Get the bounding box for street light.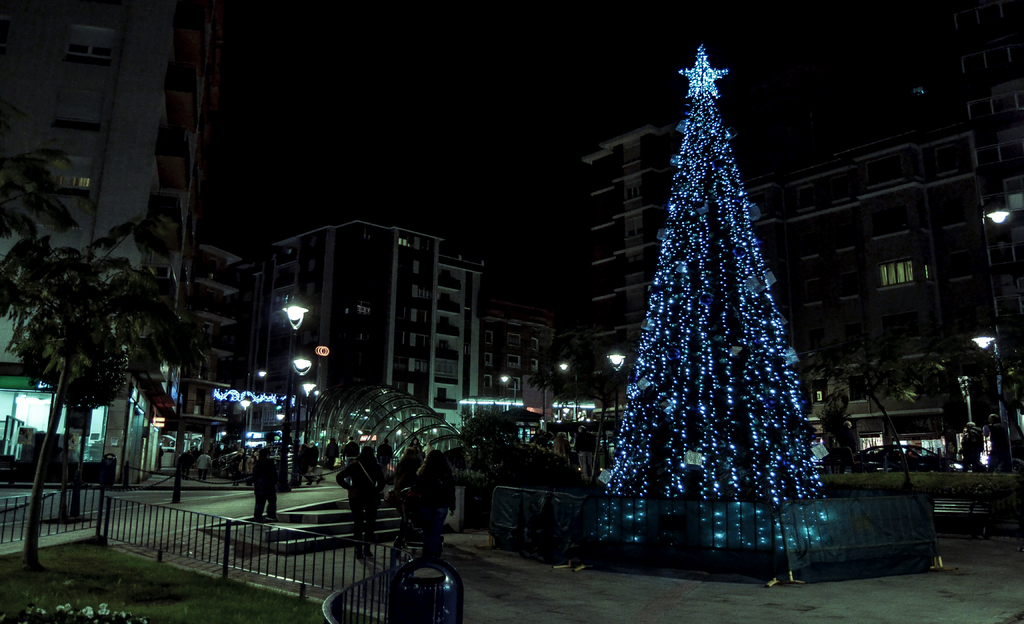
[962, 326, 1013, 477].
